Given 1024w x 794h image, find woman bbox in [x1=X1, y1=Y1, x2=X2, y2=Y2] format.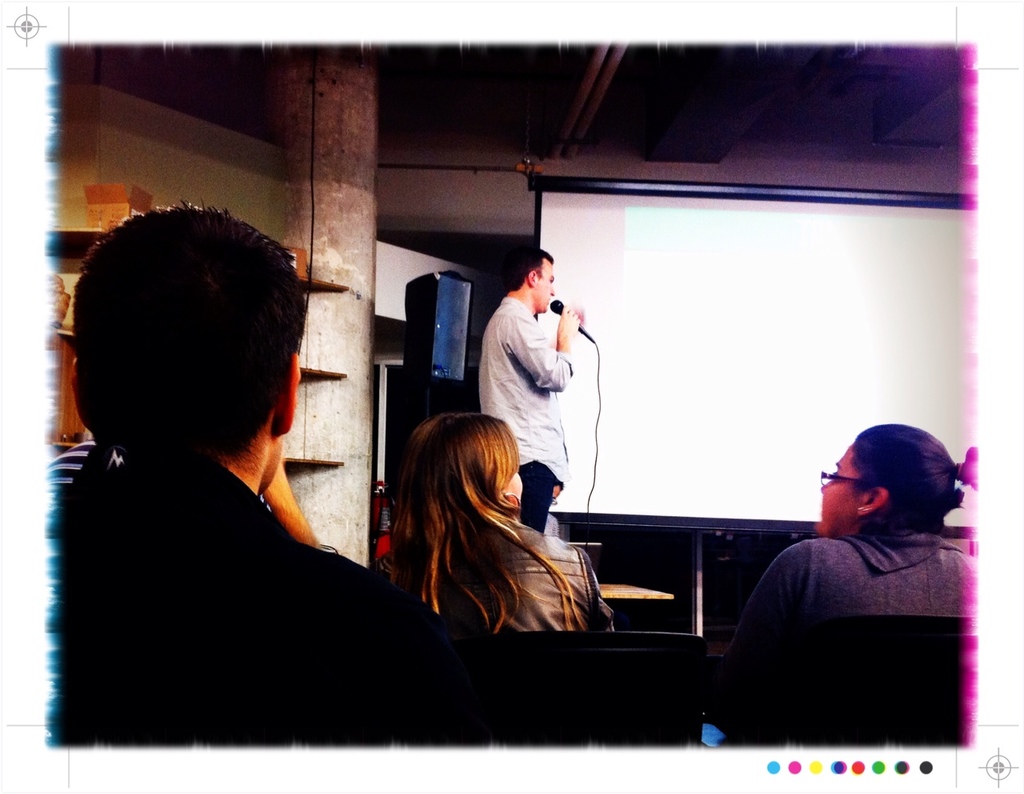
[x1=708, y1=420, x2=978, y2=740].
